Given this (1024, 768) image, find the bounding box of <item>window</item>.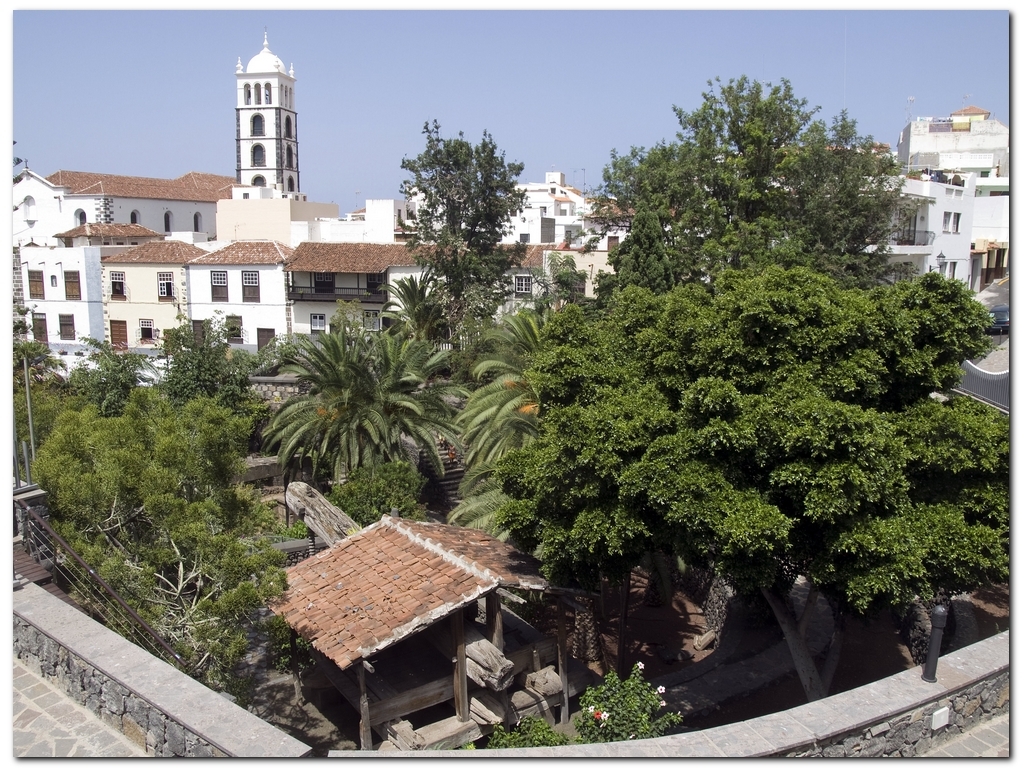
Rect(60, 311, 71, 341).
